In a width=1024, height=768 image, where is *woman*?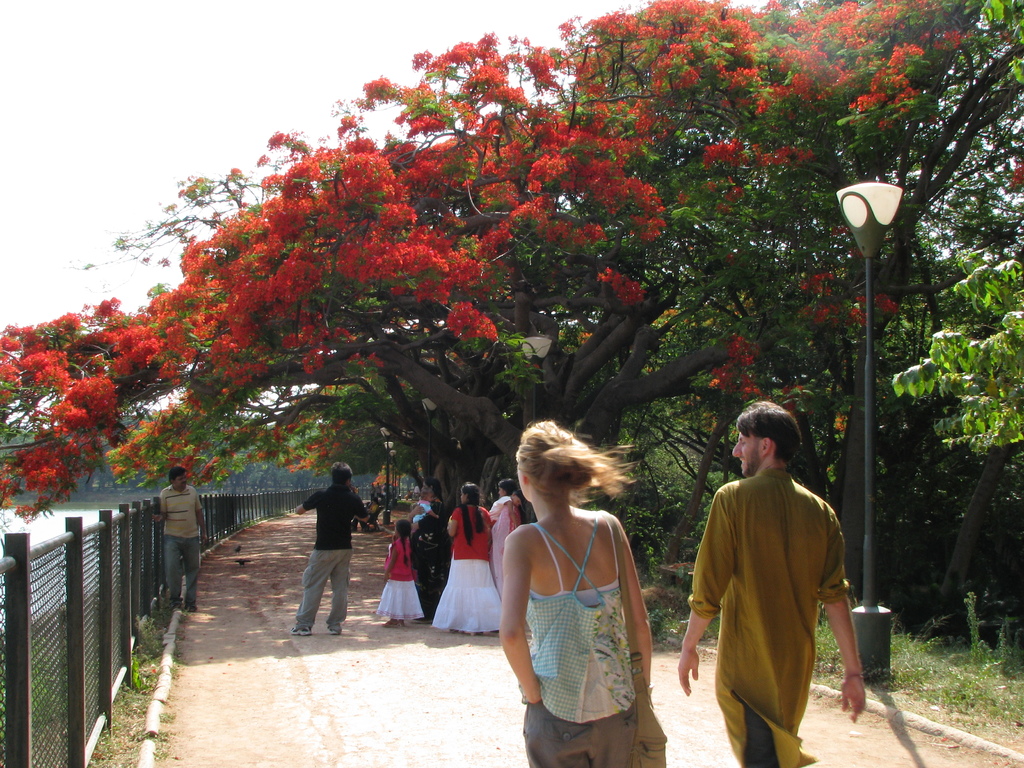
region(490, 477, 525, 599).
